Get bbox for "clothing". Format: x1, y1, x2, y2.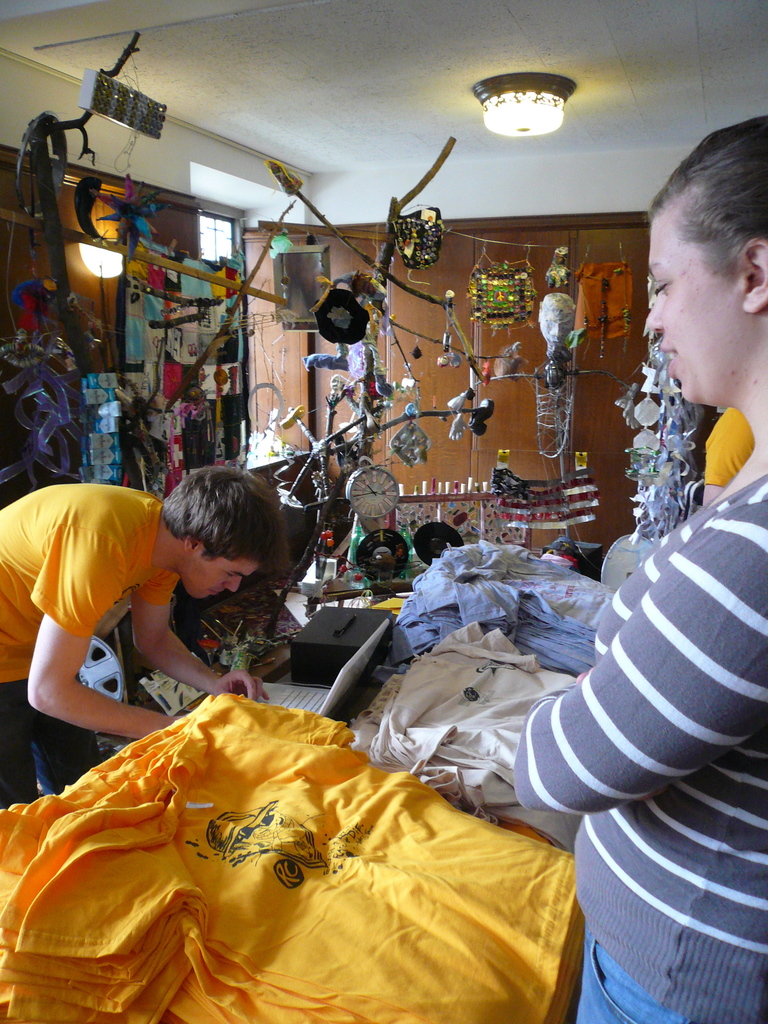
506, 477, 767, 1023.
